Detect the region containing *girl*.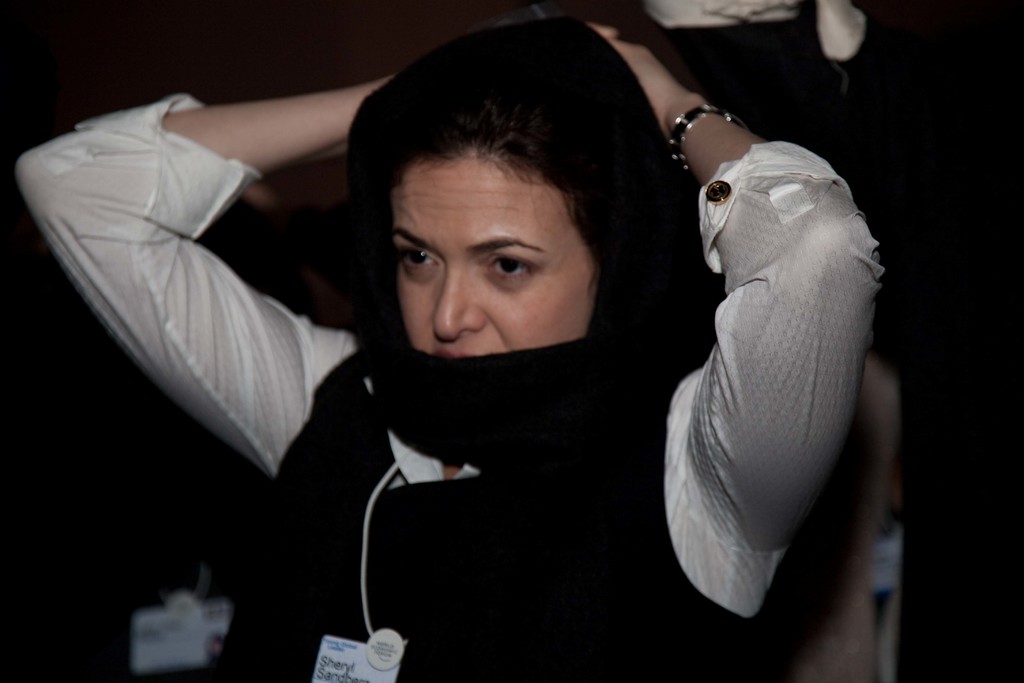
{"x1": 12, "y1": 12, "x2": 882, "y2": 675}.
